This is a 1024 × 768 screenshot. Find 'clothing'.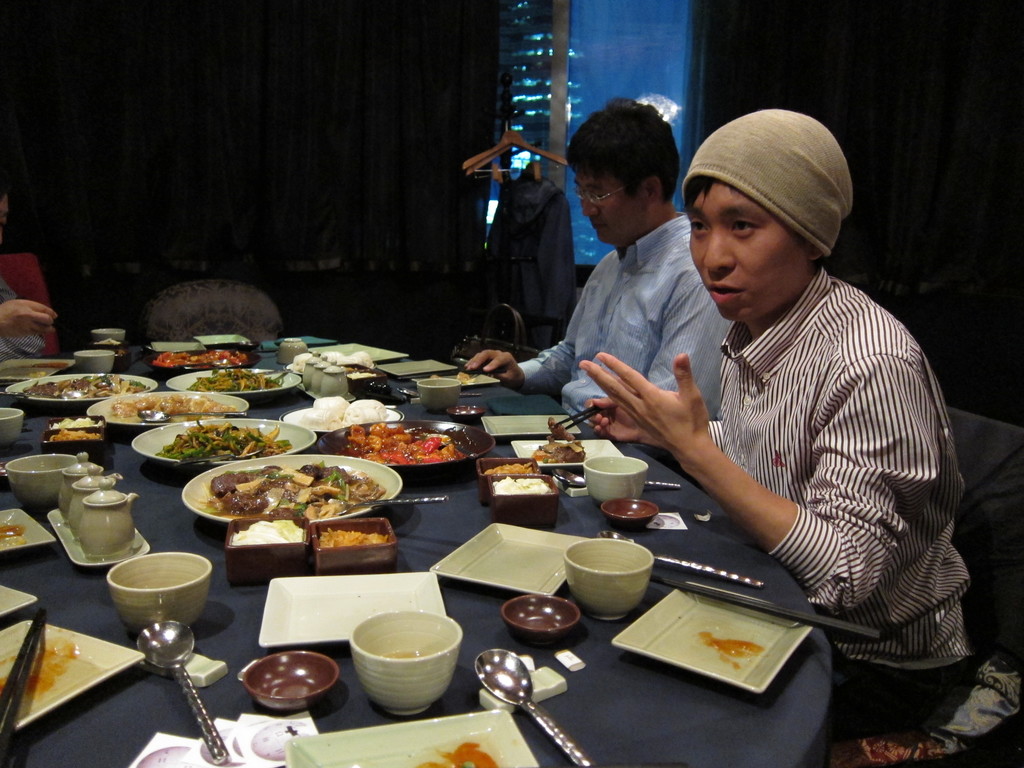
Bounding box: (0, 276, 44, 371).
